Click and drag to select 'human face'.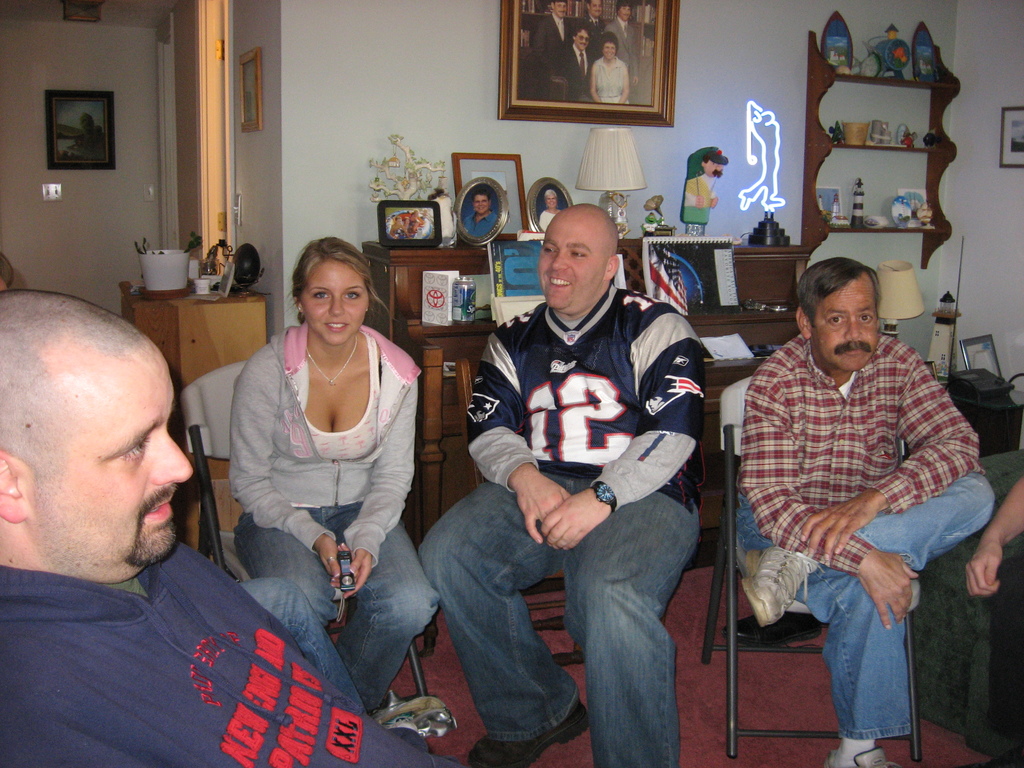
Selection: x1=554 y1=0 x2=567 y2=18.
